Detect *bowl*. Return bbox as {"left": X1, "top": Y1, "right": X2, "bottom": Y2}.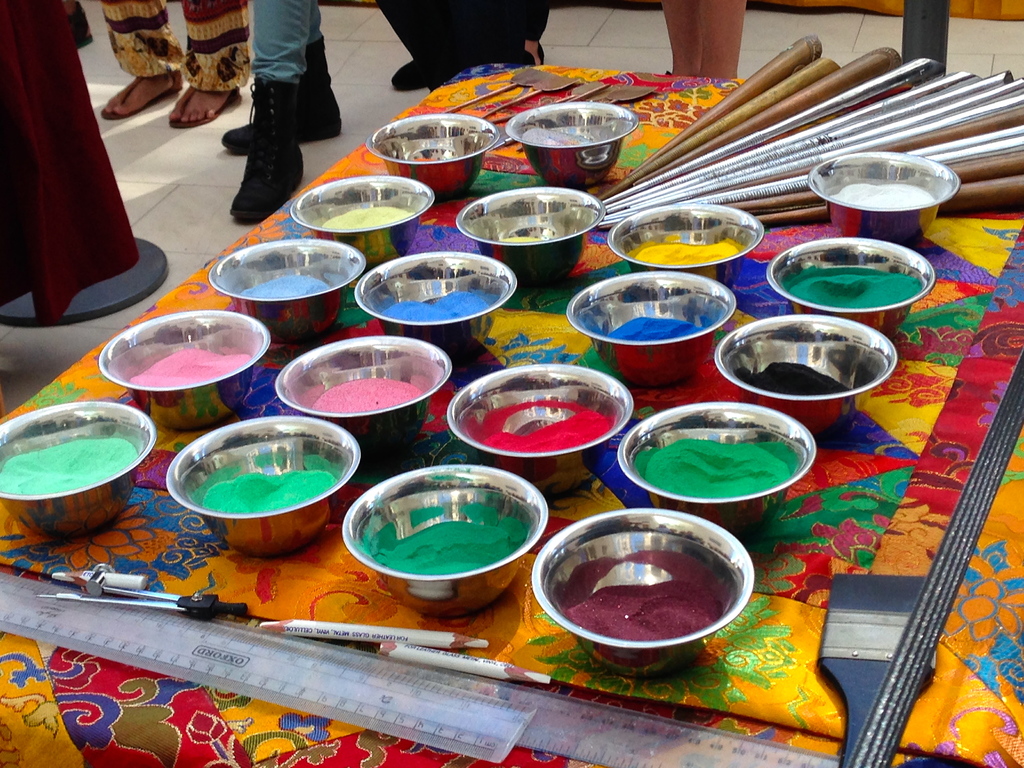
{"left": 290, "top": 172, "right": 435, "bottom": 267}.
